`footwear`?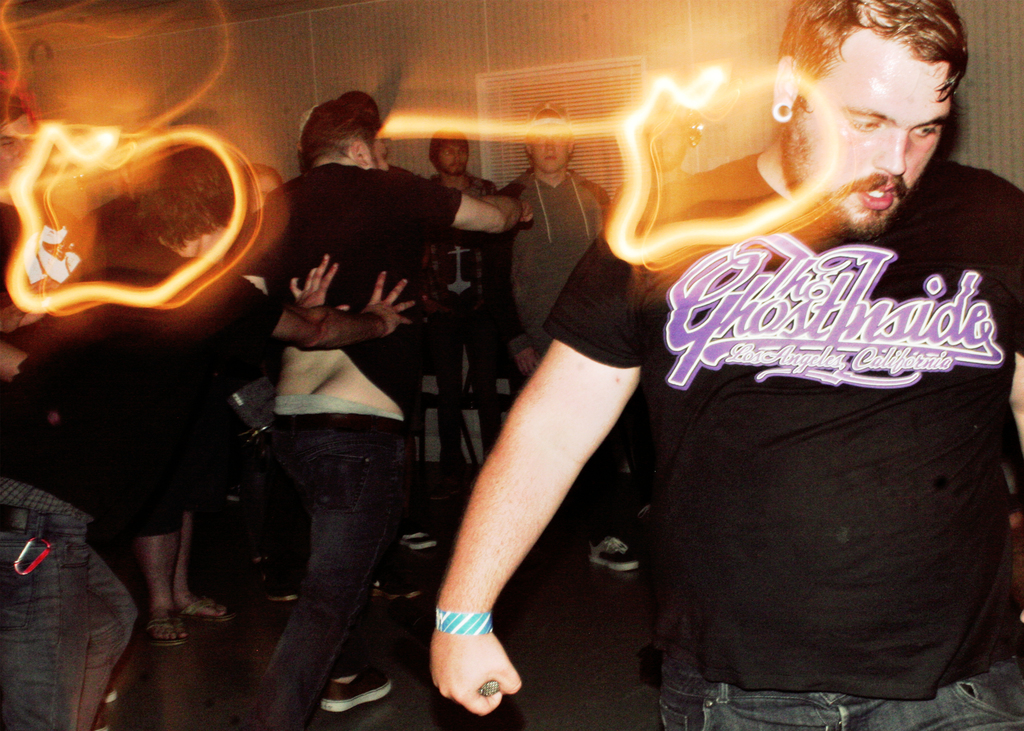
bbox=(372, 579, 426, 604)
